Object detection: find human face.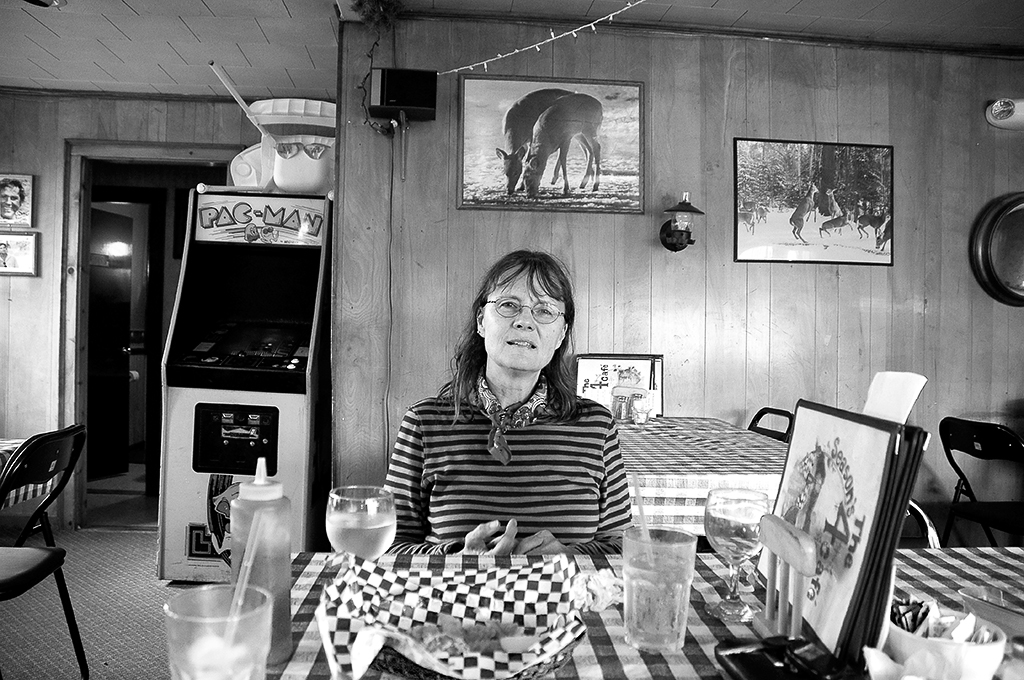
Rect(483, 263, 564, 374).
